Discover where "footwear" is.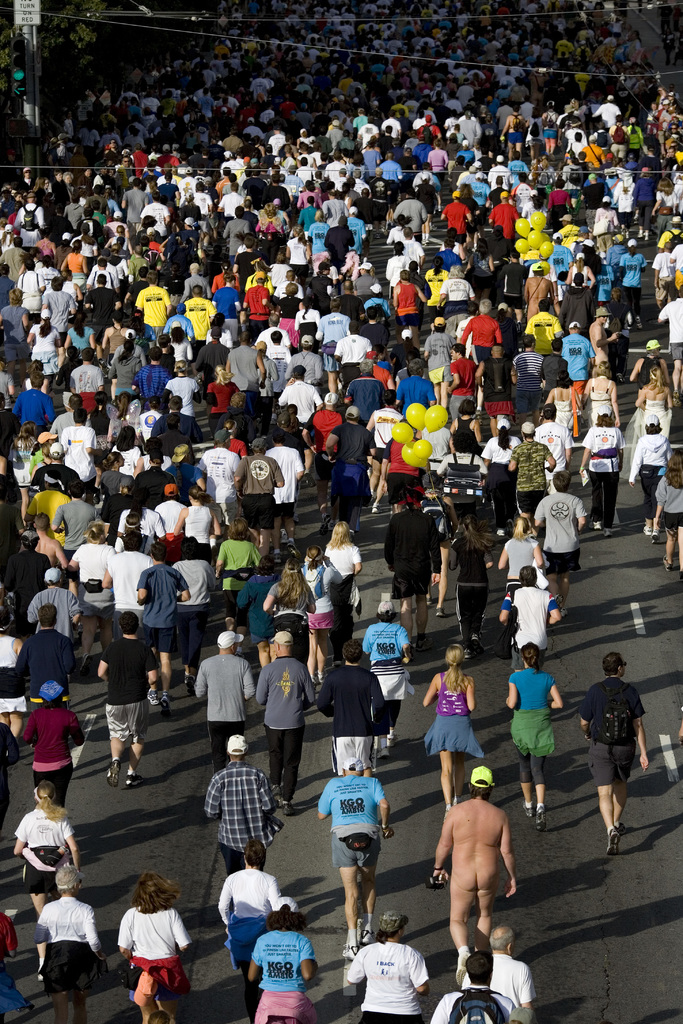
Discovered at 270, 547, 286, 570.
